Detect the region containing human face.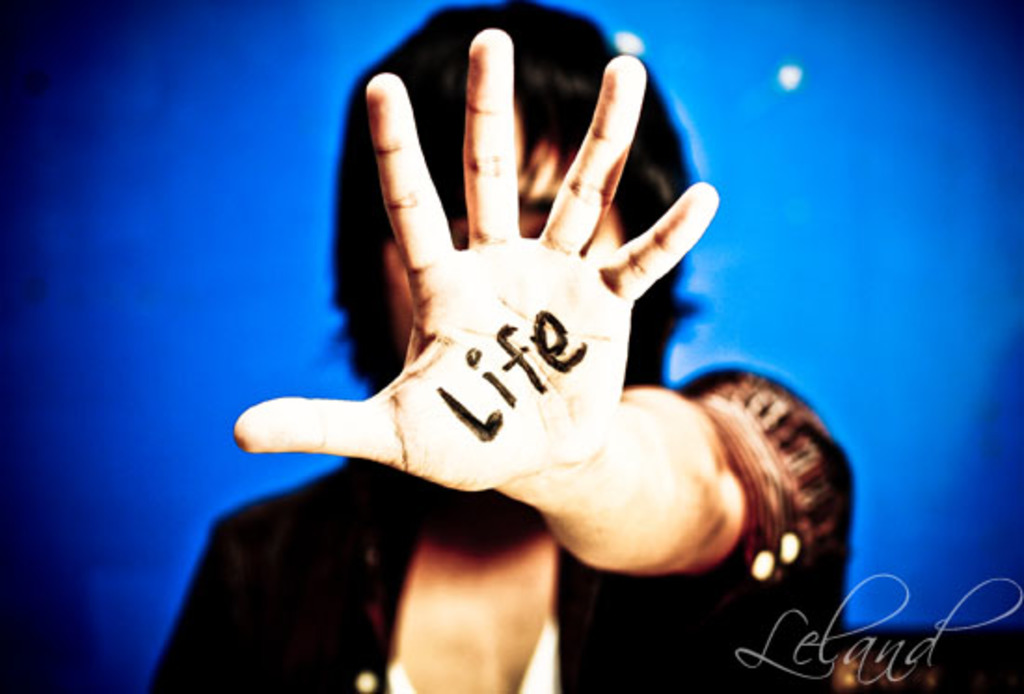
Rect(402, 143, 622, 342).
